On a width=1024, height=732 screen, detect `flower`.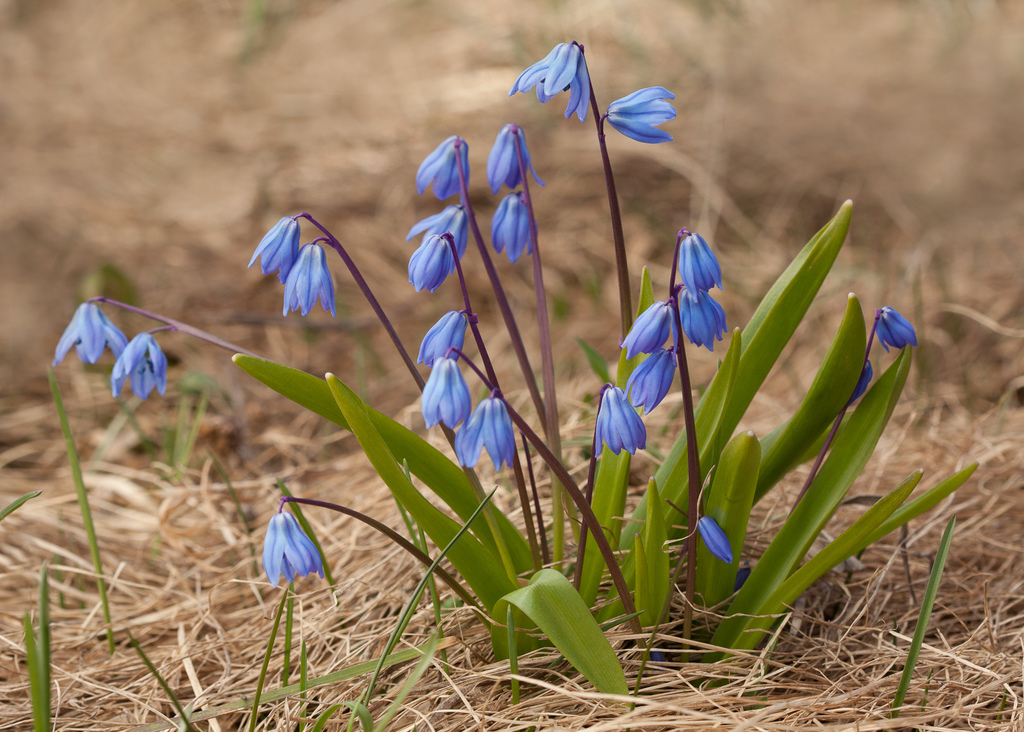
594/386/645/461.
